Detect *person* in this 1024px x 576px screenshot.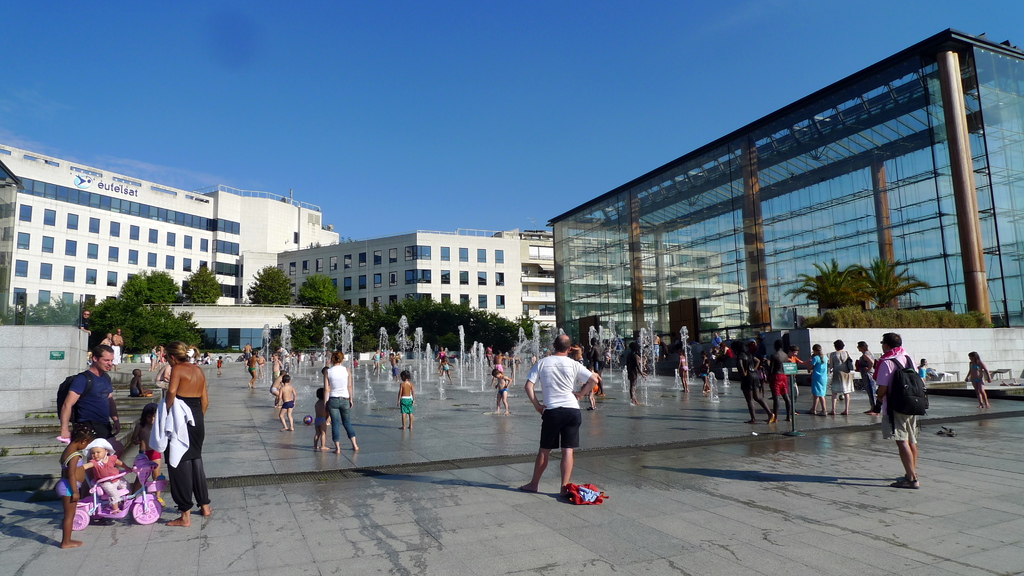
Detection: <bbox>307, 350, 317, 369</bbox>.
